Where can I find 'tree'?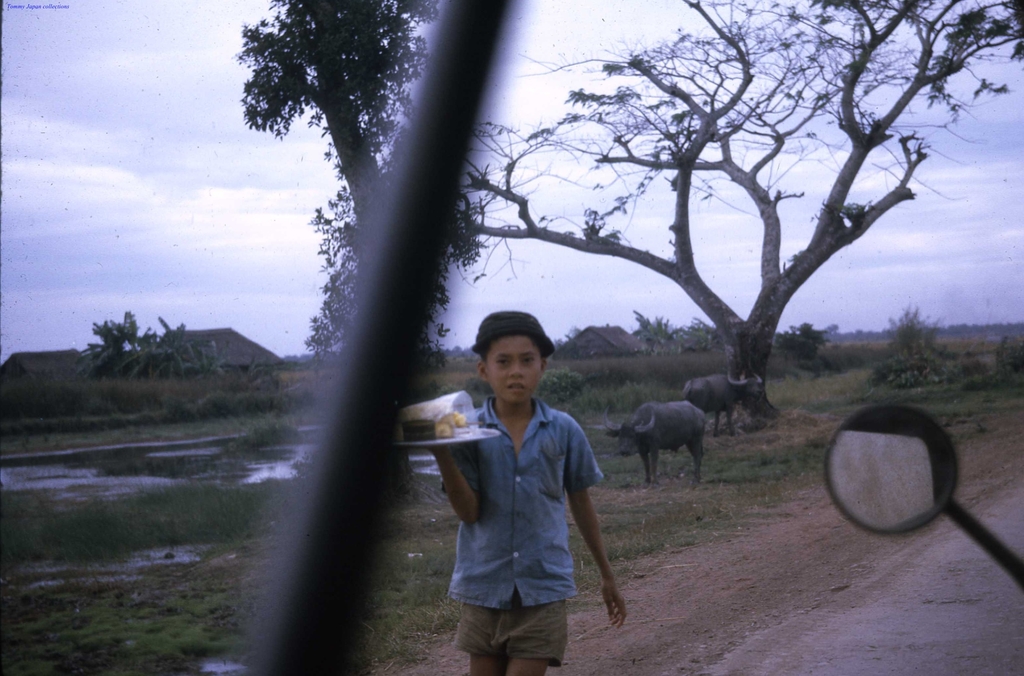
You can find it at select_region(265, 0, 447, 369).
